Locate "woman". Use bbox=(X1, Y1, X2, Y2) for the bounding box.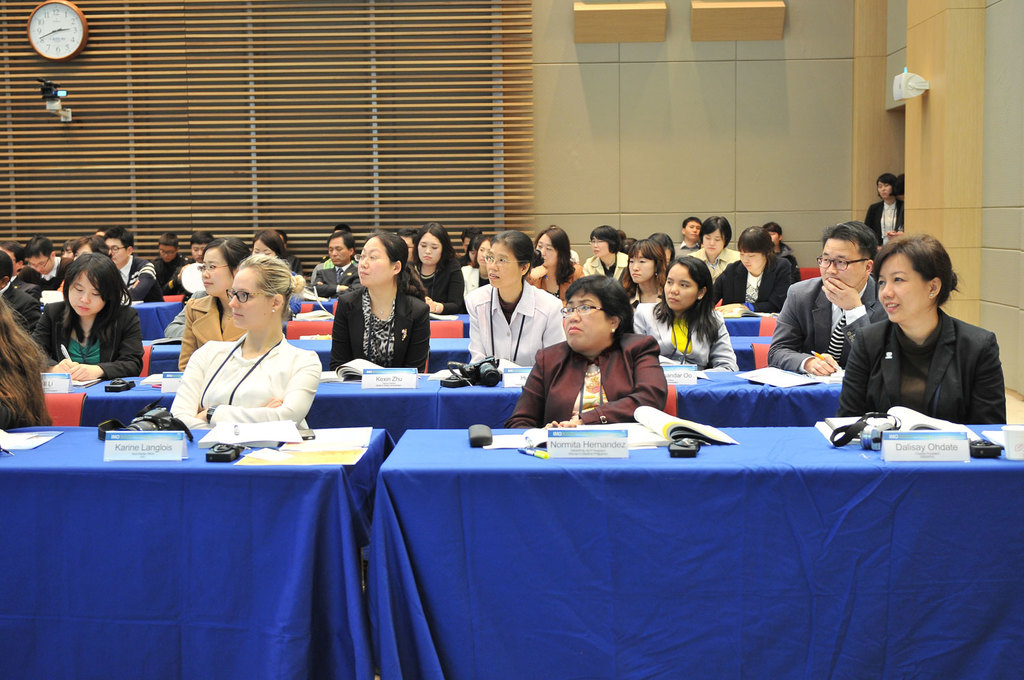
bbox=(840, 232, 1012, 430).
